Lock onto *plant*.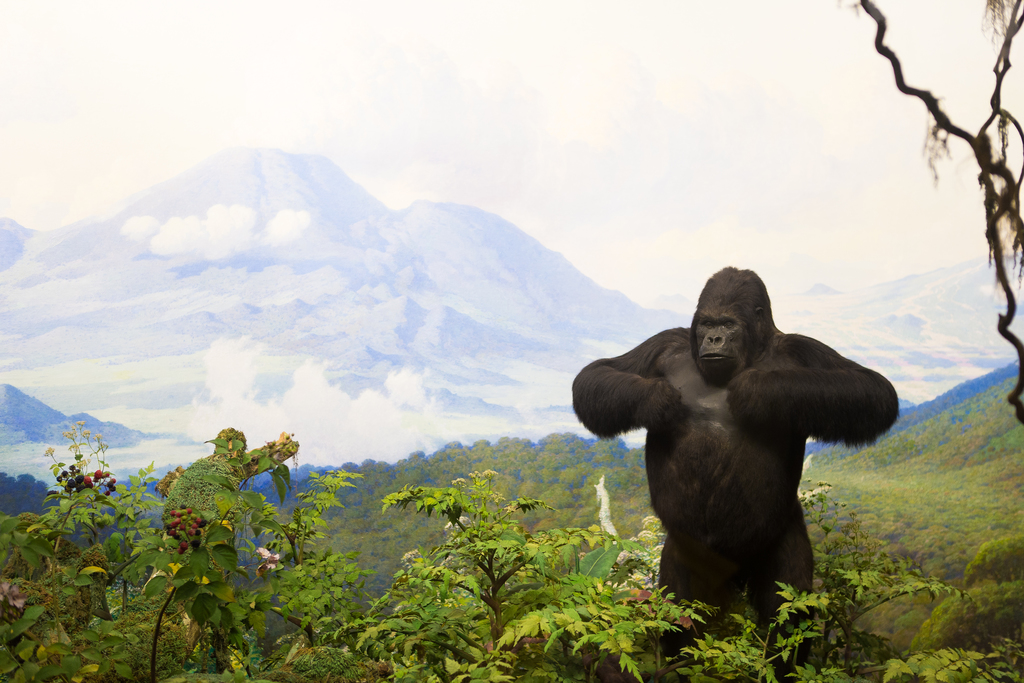
Locked: box=[874, 639, 1023, 682].
